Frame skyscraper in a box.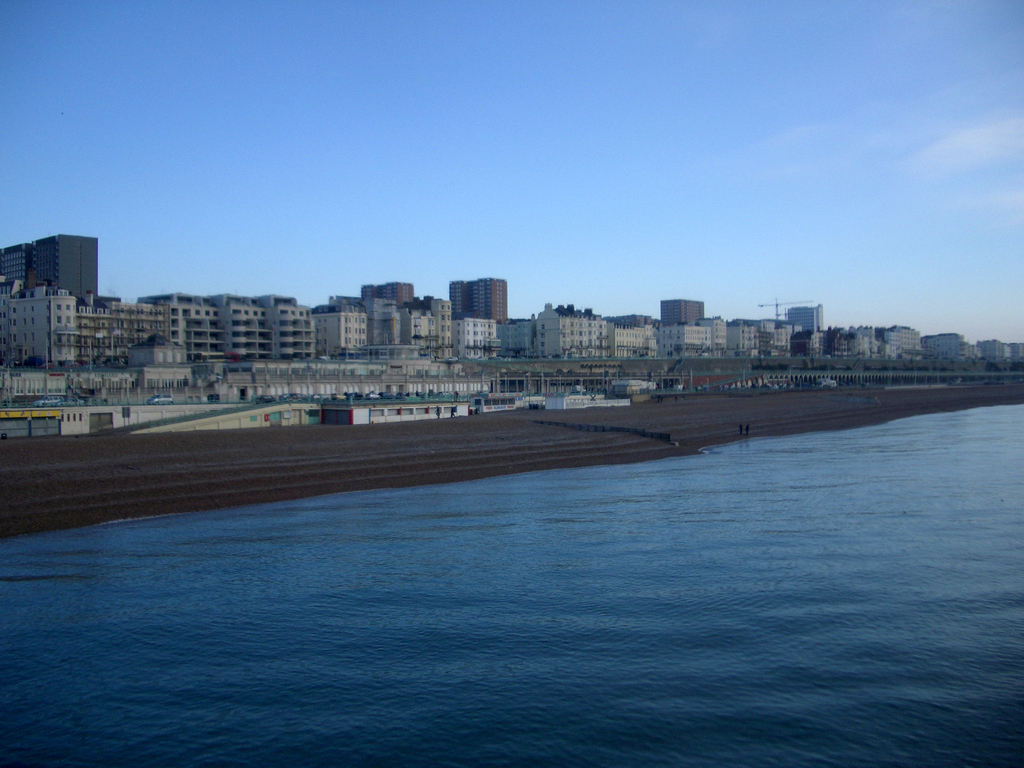
crop(449, 277, 506, 324).
